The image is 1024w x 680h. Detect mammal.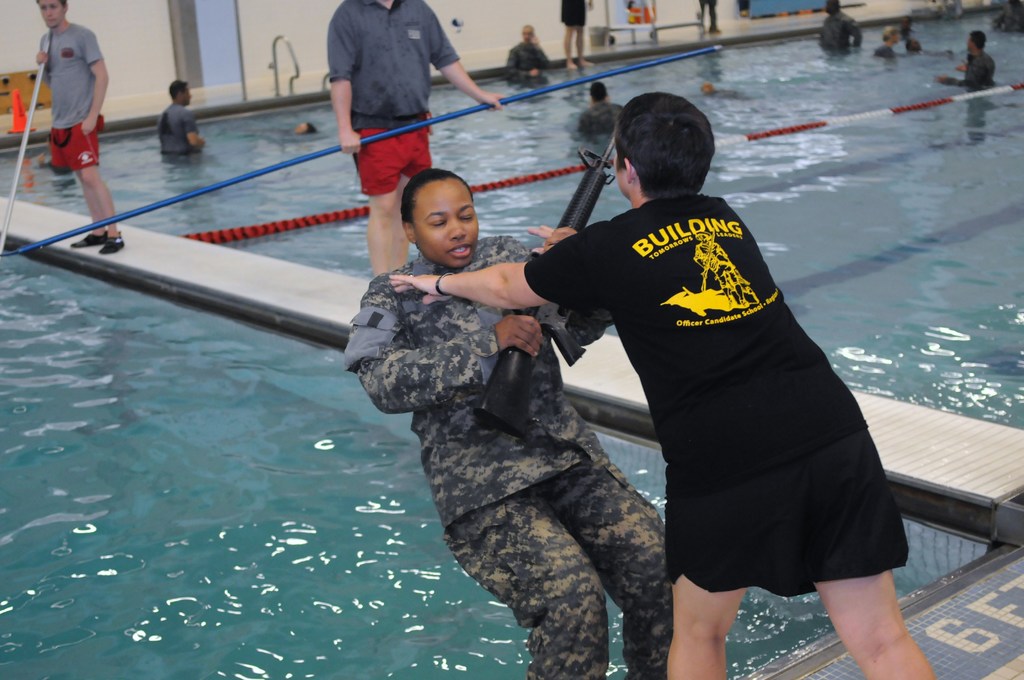
Detection: select_region(36, 137, 72, 174).
